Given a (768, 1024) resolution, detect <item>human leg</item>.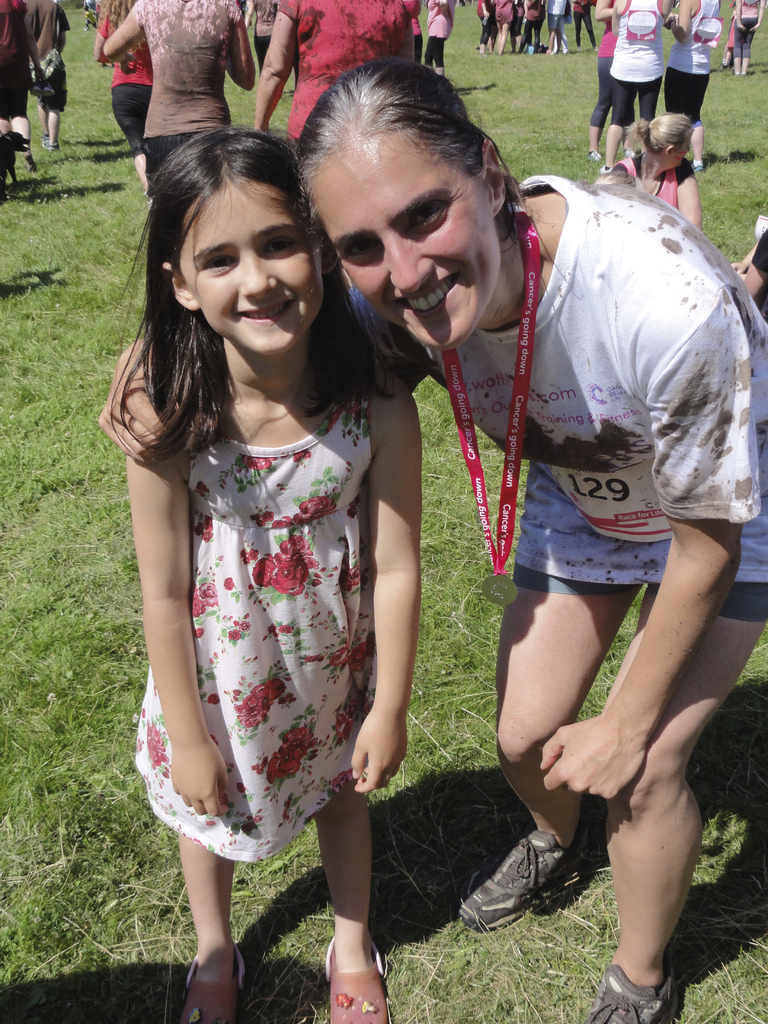
422 22 444 71.
